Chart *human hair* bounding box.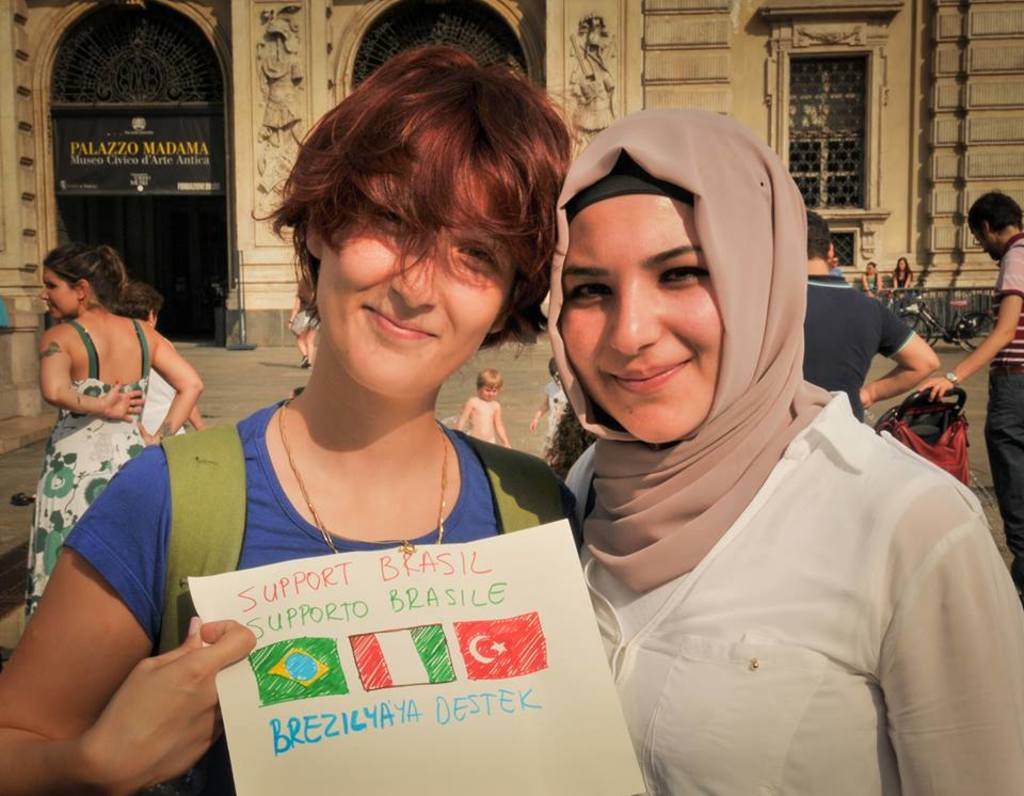
Charted: x1=475, y1=368, x2=502, y2=398.
